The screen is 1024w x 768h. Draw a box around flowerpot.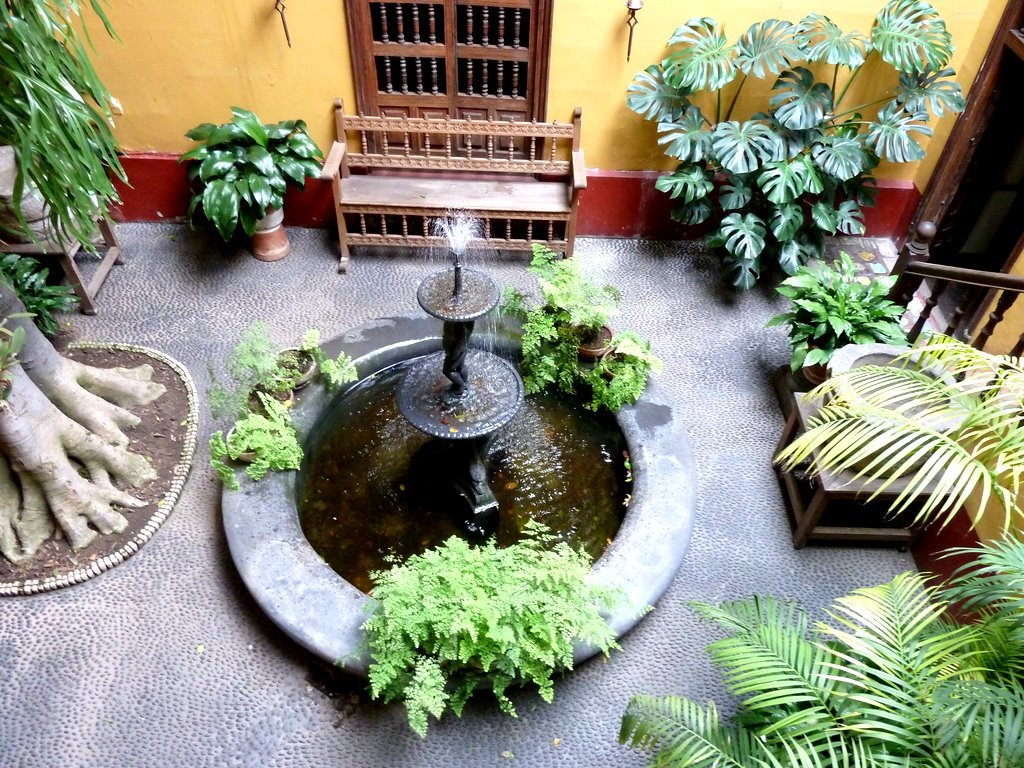
x1=530 y1=301 x2=573 y2=340.
